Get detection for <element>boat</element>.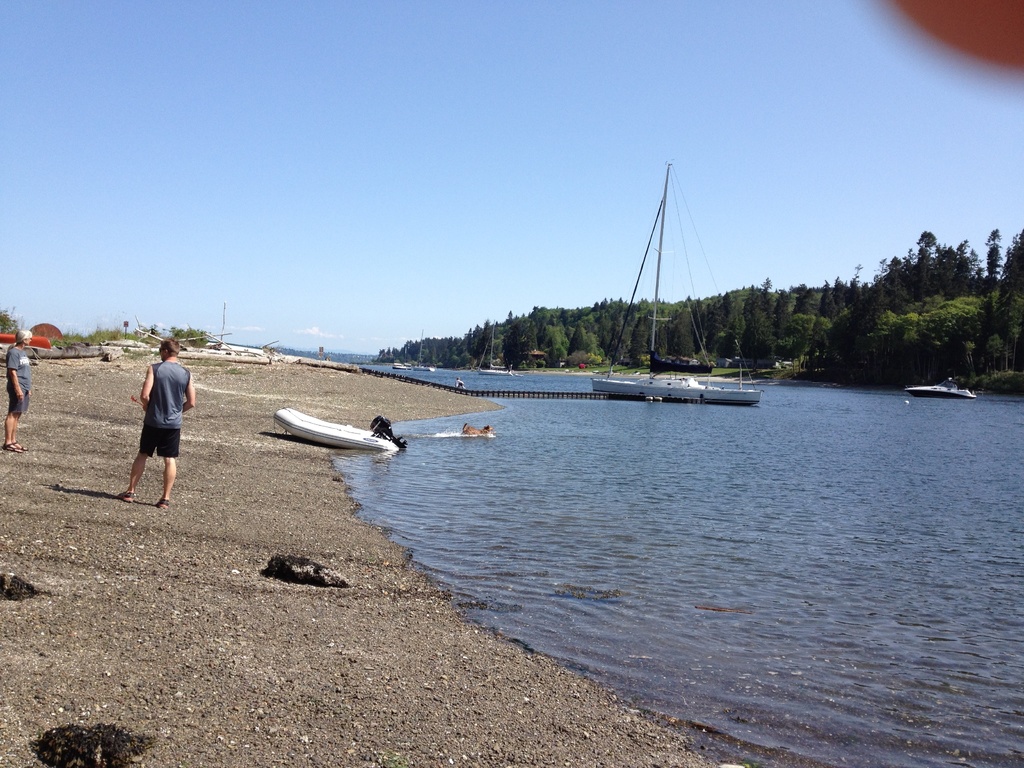
Detection: (x1=275, y1=406, x2=395, y2=456).
